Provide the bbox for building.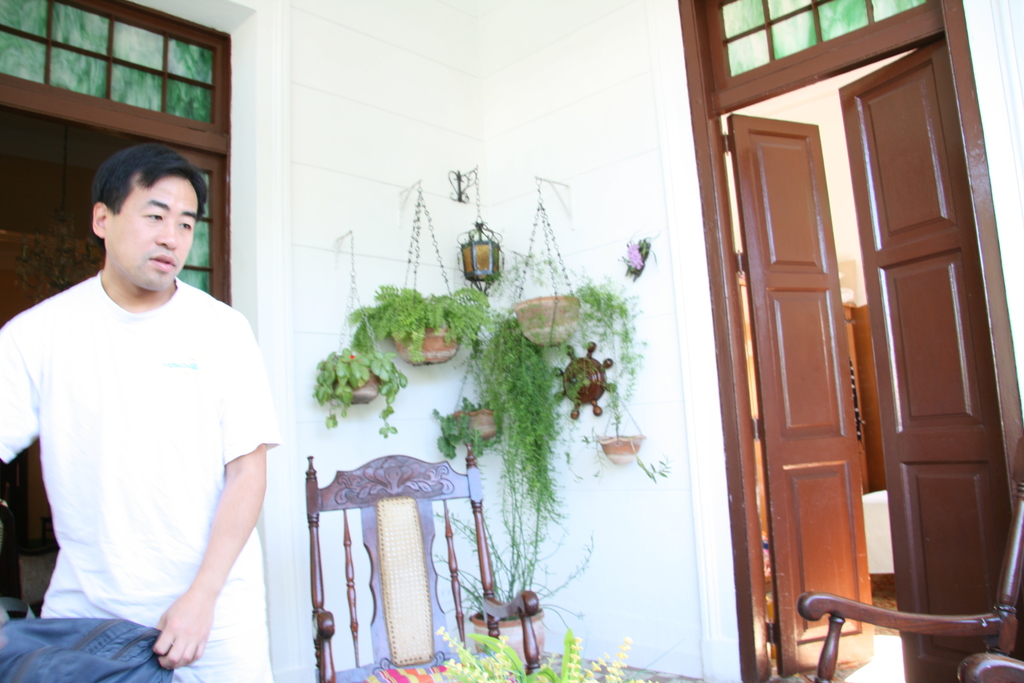
{"x1": 0, "y1": 0, "x2": 1023, "y2": 682}.
